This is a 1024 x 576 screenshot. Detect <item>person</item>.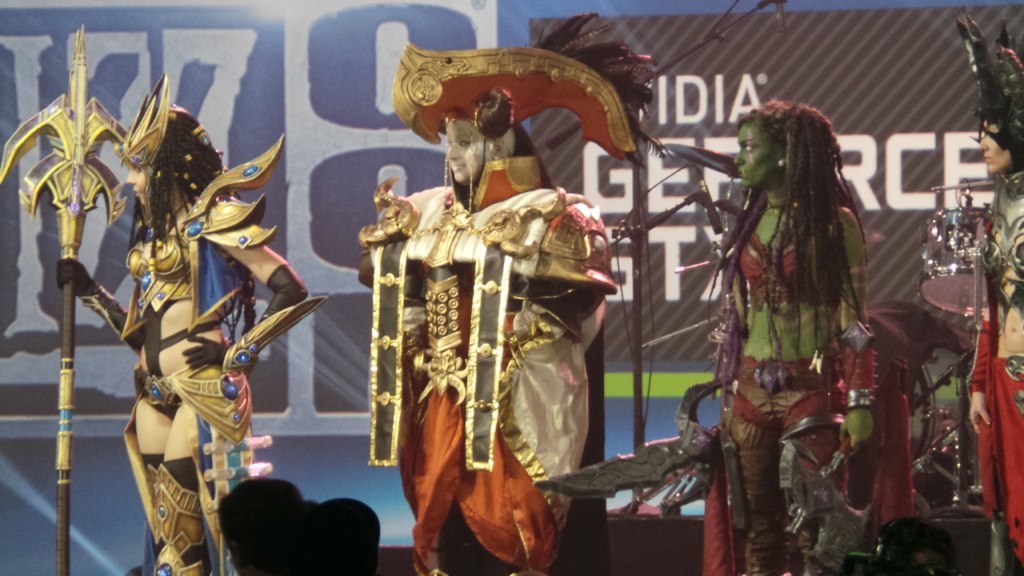
[963, 9, 1023, 575].
